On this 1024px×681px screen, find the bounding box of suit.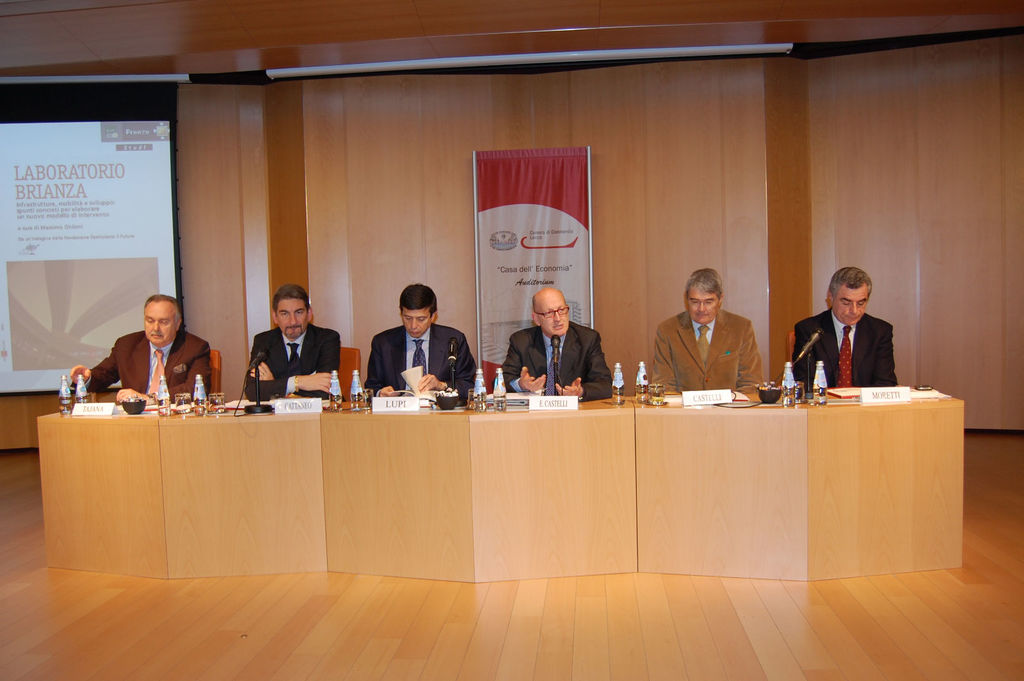
Bounding box: rect(490, 321, 612, 402).
